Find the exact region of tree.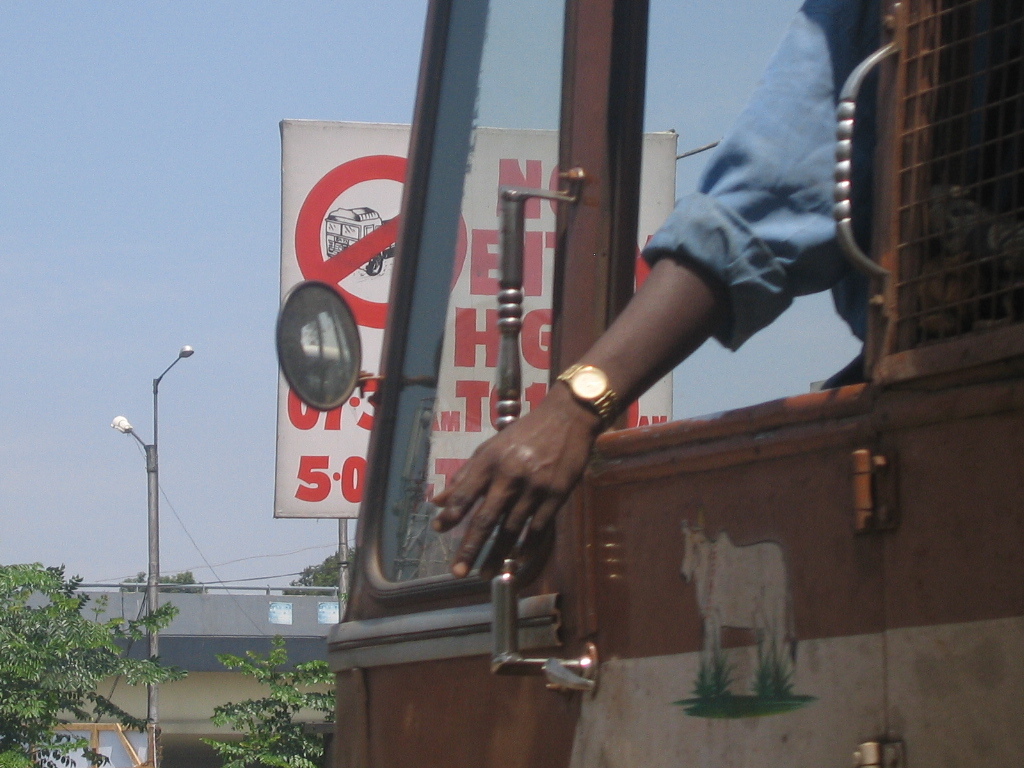
Exact region: locate(0, 561, 188, 767).
